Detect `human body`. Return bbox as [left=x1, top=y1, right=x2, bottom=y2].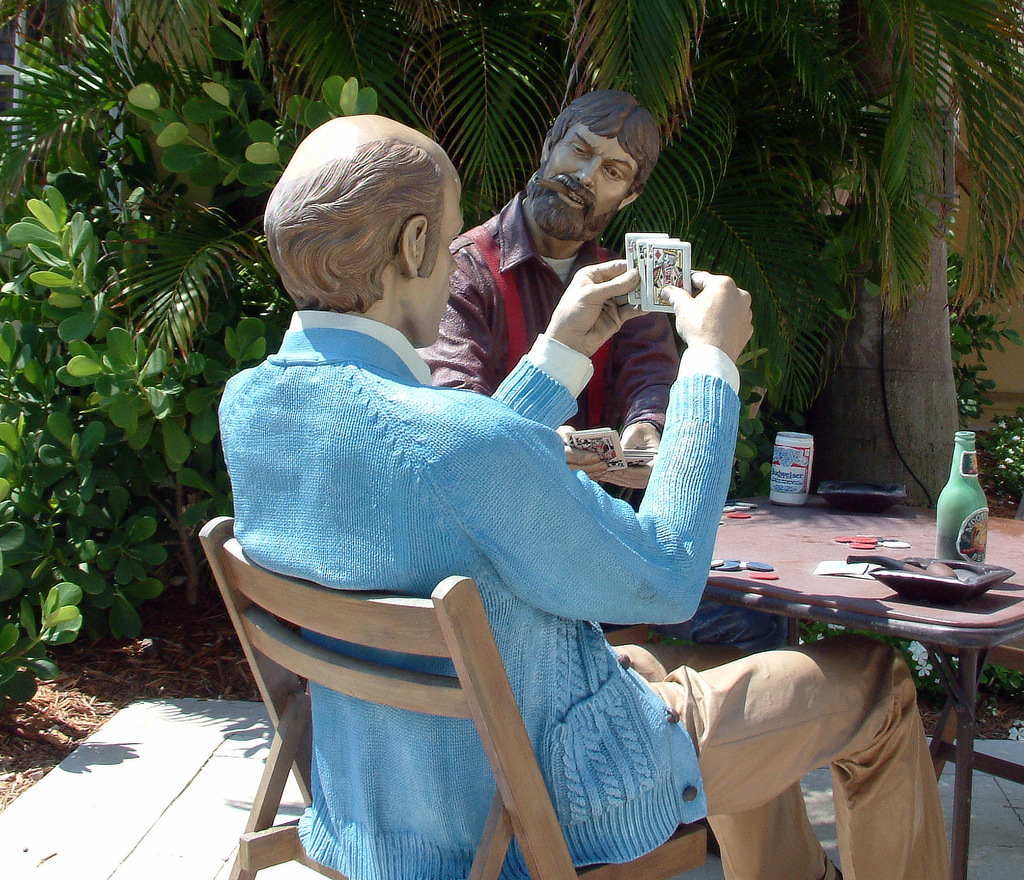
[left=418, top=190, right=682, bottom=470].
